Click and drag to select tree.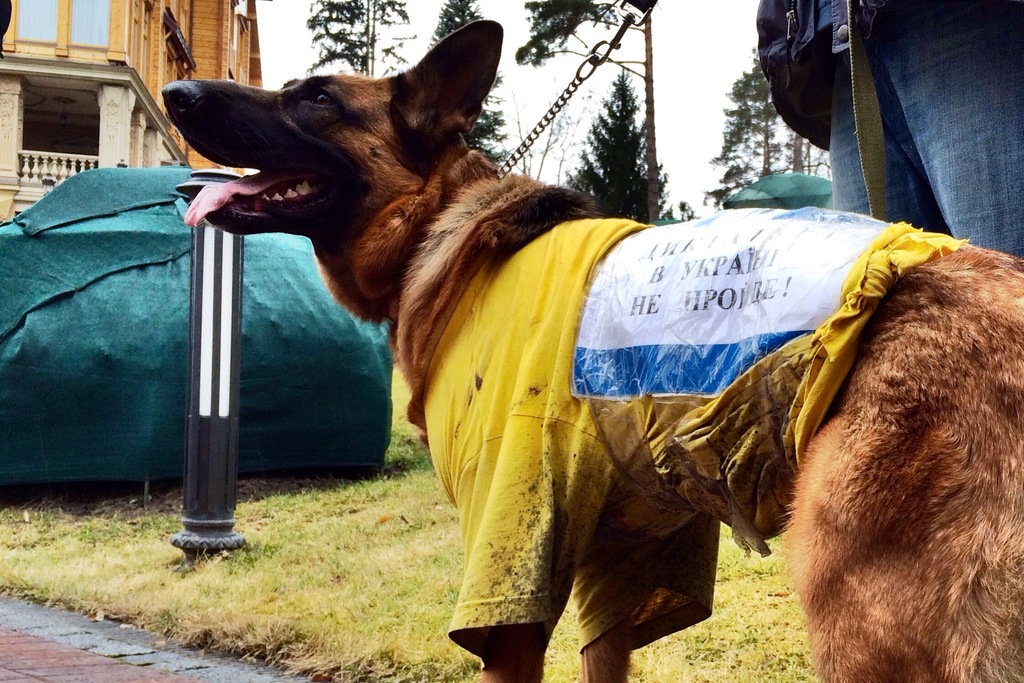
Selection: 425, 0, 522, 179.
